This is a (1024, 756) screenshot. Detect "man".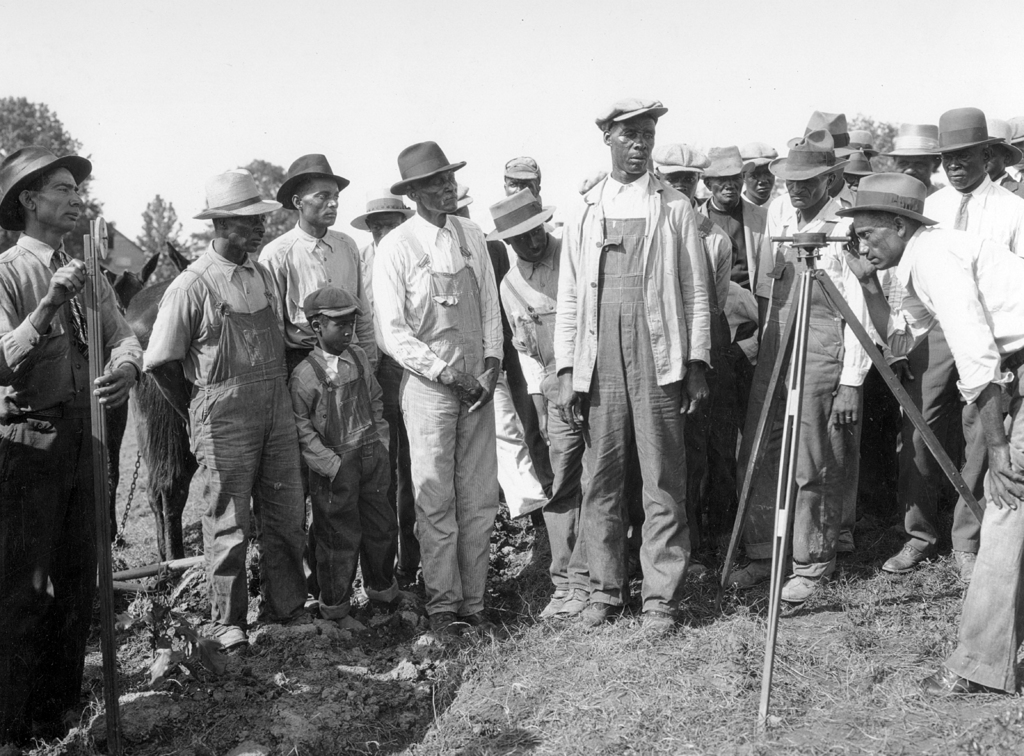
box=[694, 139, 778, 312].
